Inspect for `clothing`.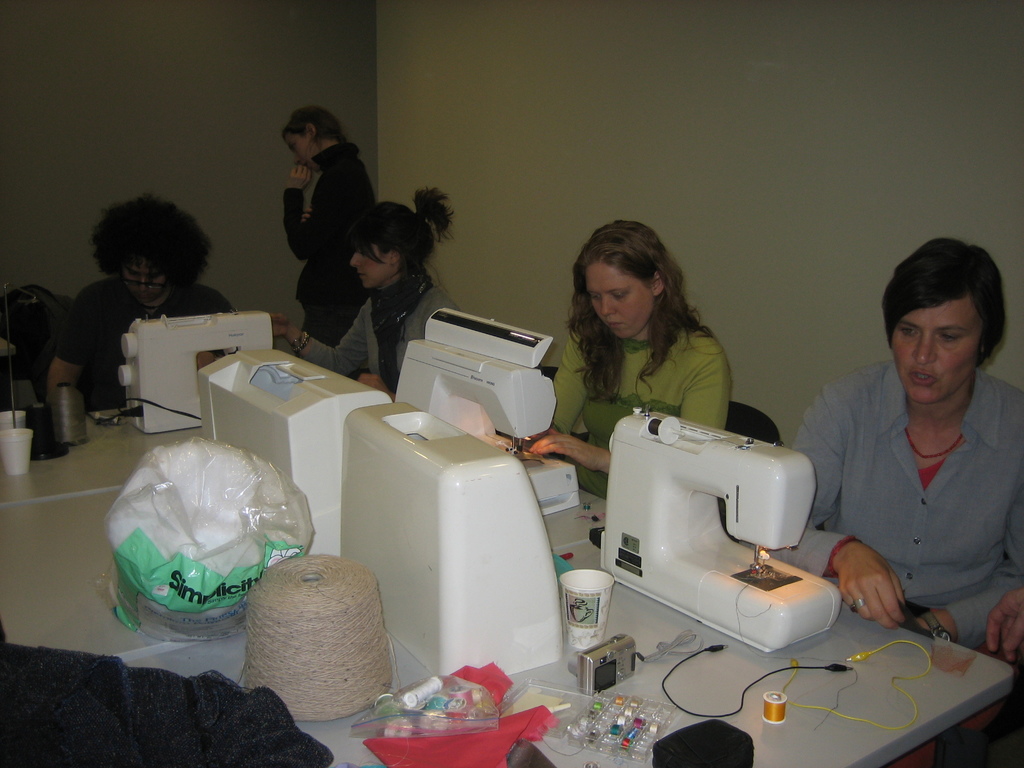
Inspection: region(299, 270, 459, 389).
